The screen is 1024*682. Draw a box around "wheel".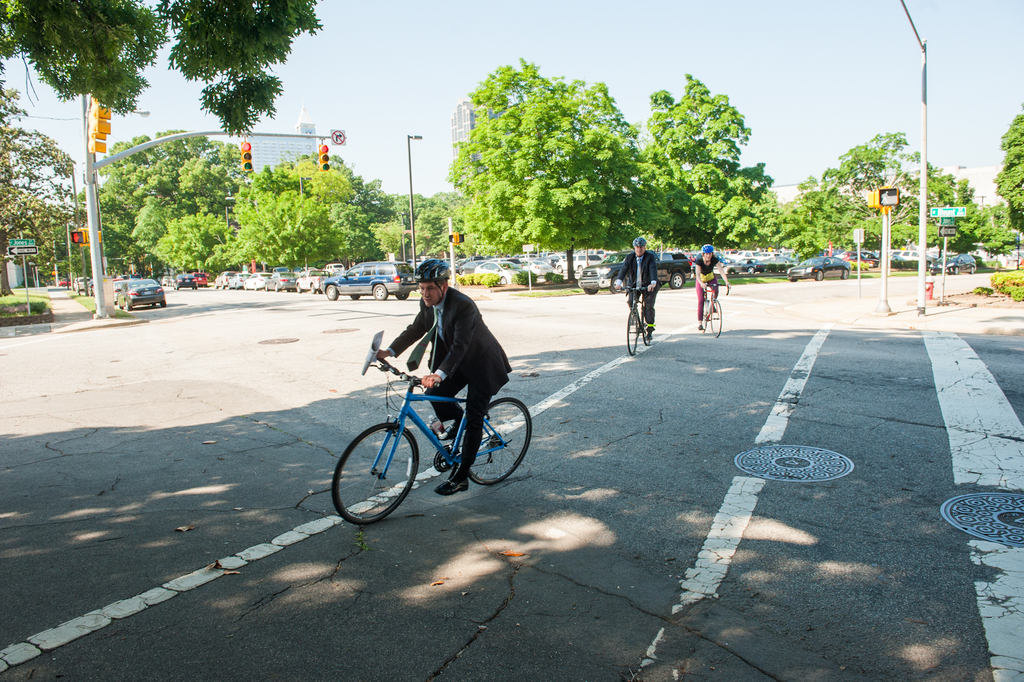
[842, 265, 851, 279].
